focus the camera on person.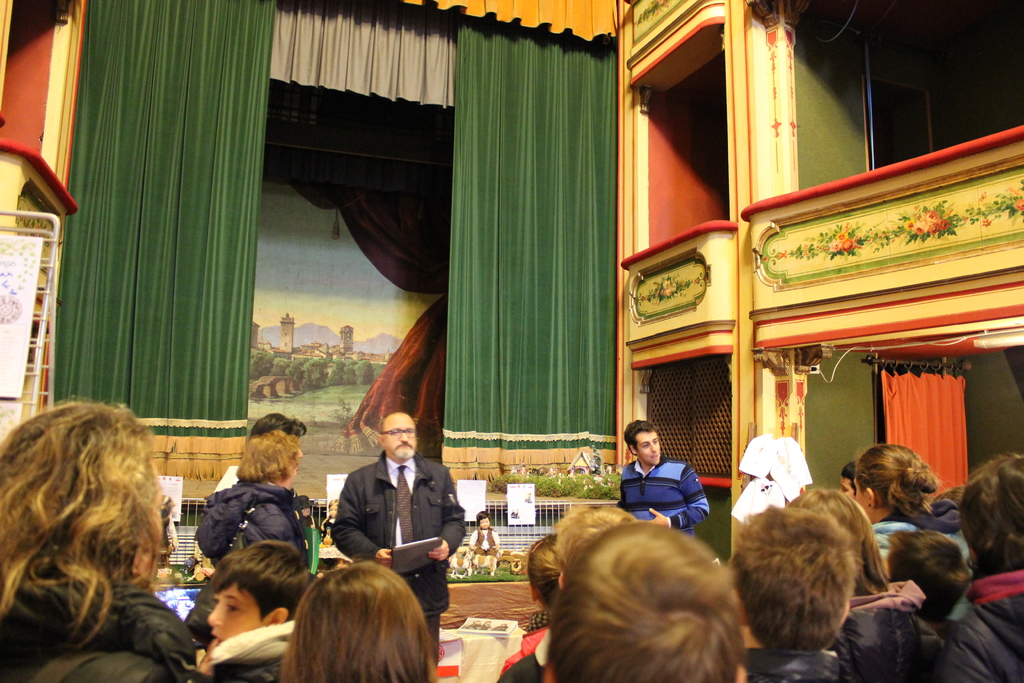
Focus region: [x1=847, y1=435, x2=958, y2=602].
